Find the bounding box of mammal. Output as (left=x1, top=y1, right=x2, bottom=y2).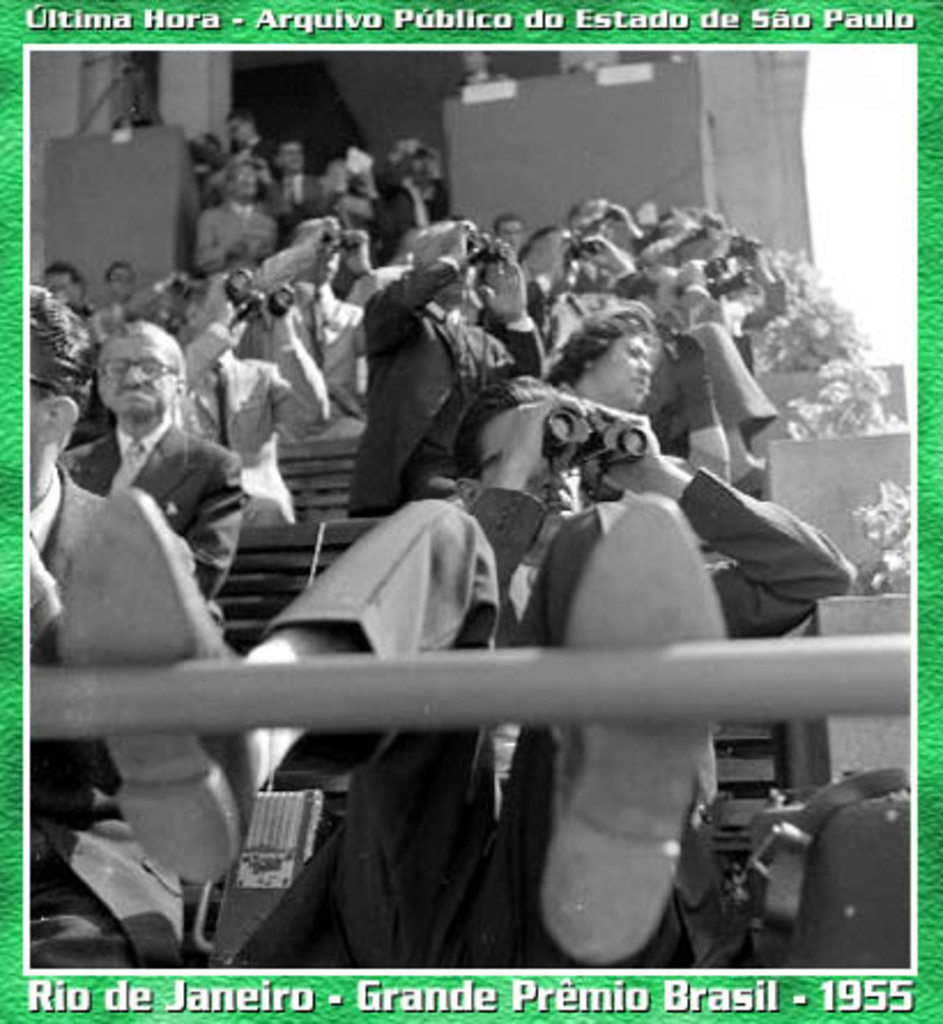
(left=444, top=51, right=501, bottom=81).
